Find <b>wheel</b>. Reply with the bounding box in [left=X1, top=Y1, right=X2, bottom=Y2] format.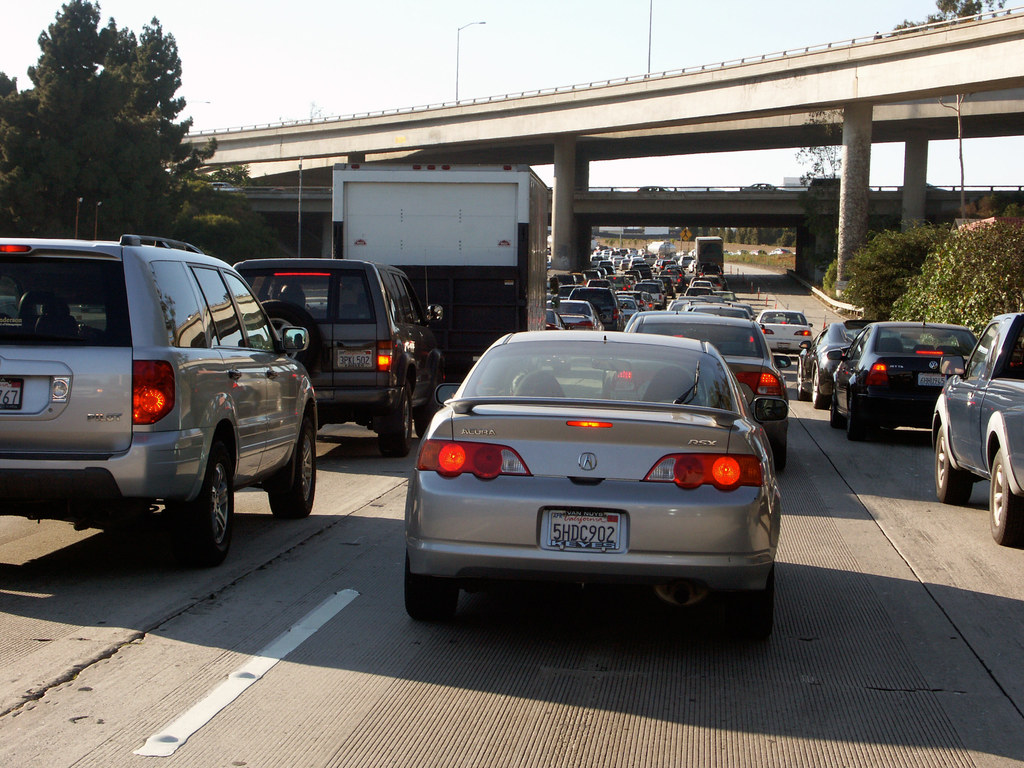
[left=382, top=383, right=410, bottom=455].
